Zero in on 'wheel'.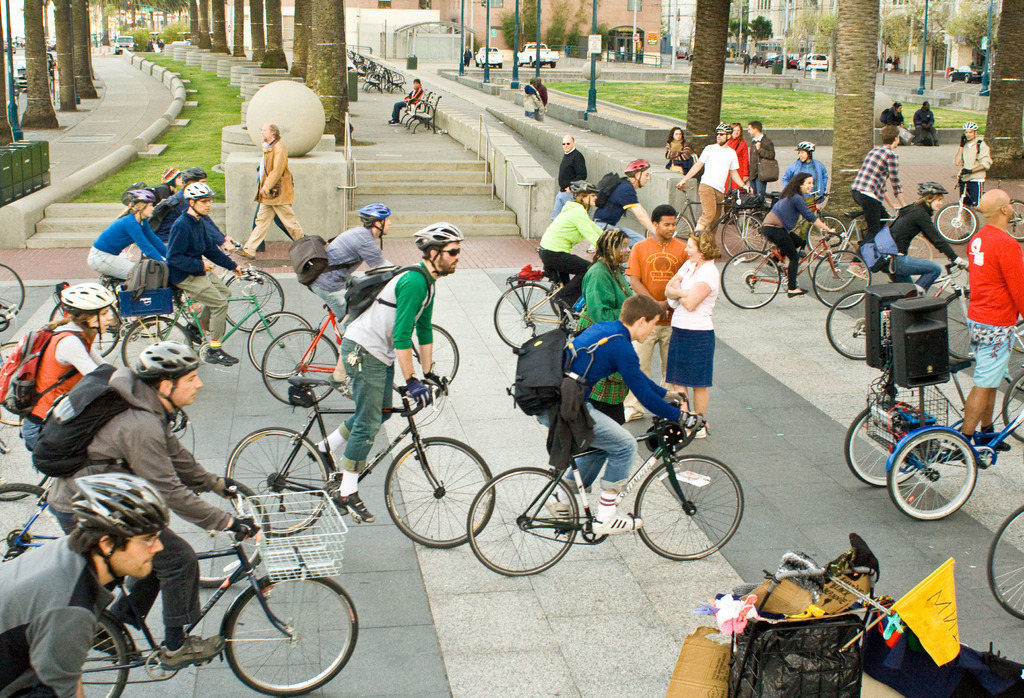
Zeroed in: (806,236,859,293).
